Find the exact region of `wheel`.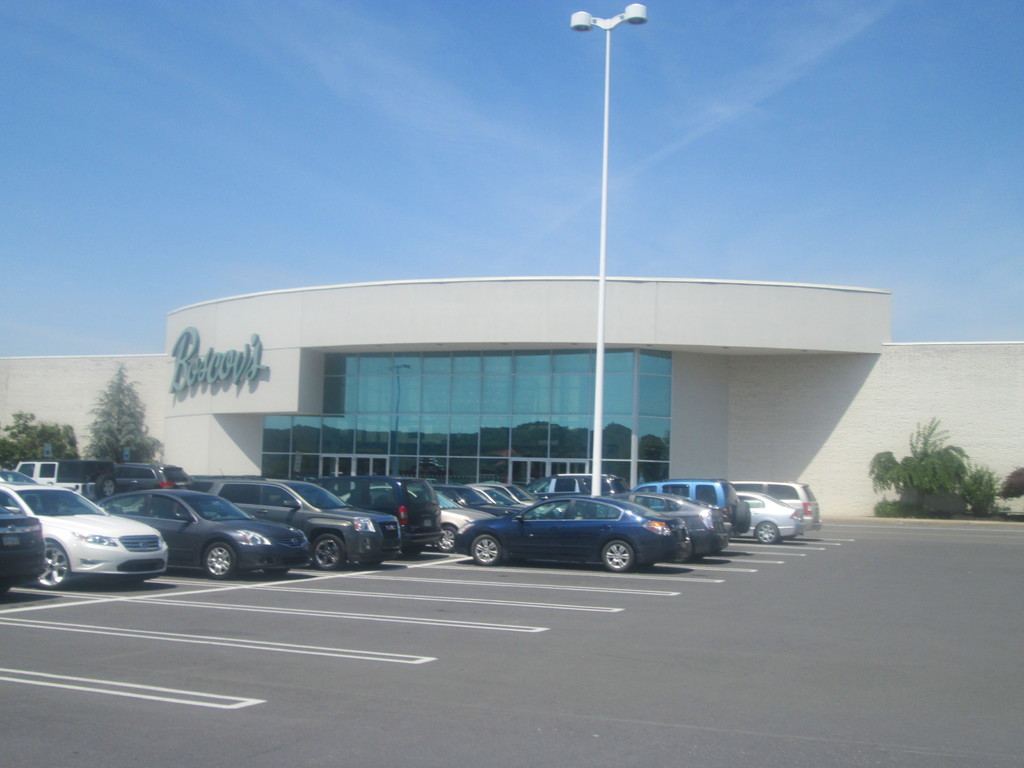
Exact region: crop(759, 522, 780, 542).
